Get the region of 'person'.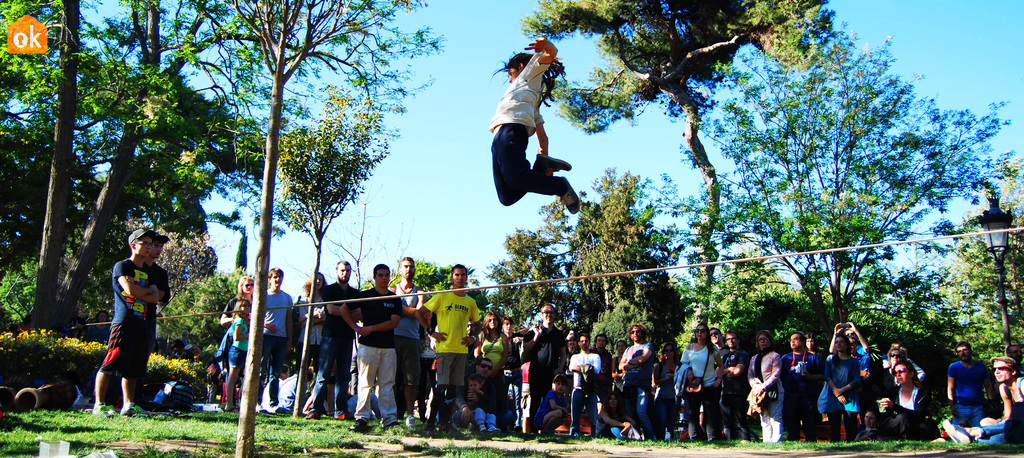
82:225:155:418.
